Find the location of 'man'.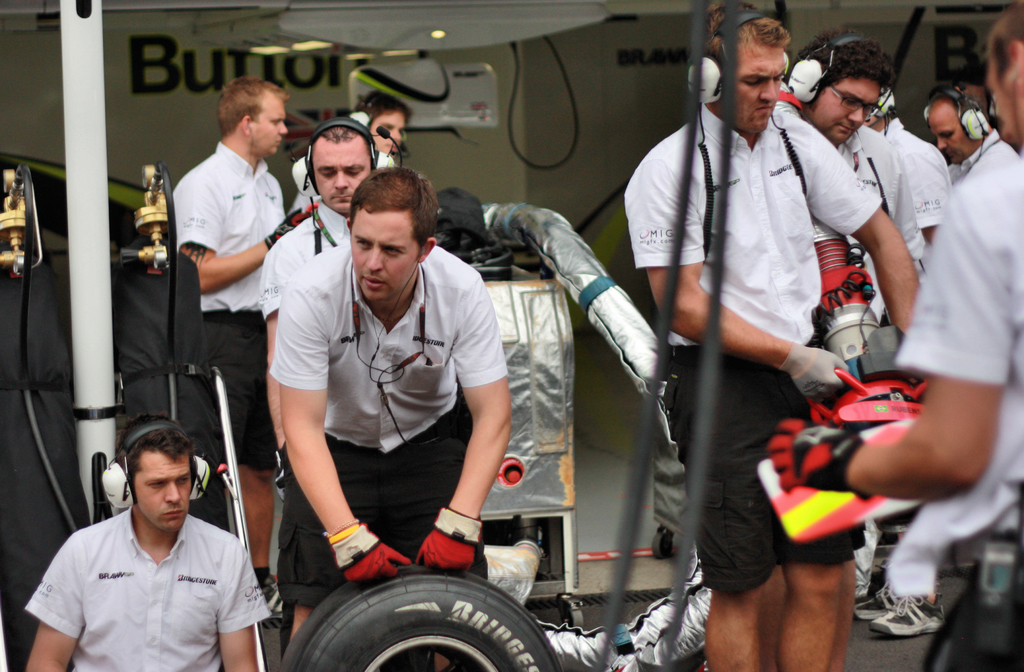
Location: (272, 156, 522, 671).
